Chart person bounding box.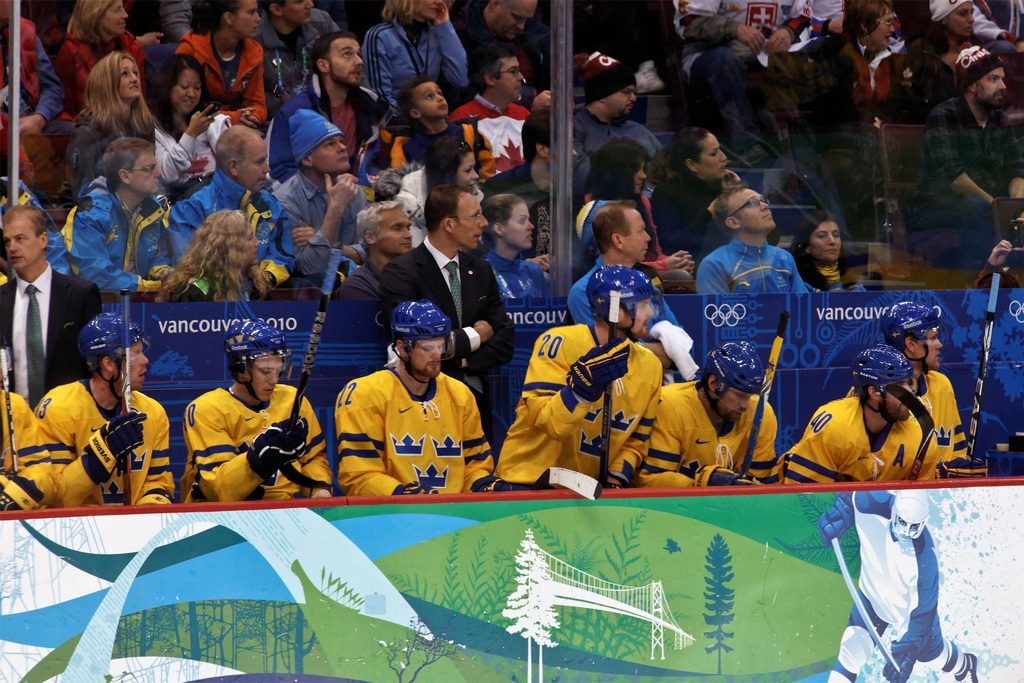
Charted: bbox=(339, 304, 513, 499).
